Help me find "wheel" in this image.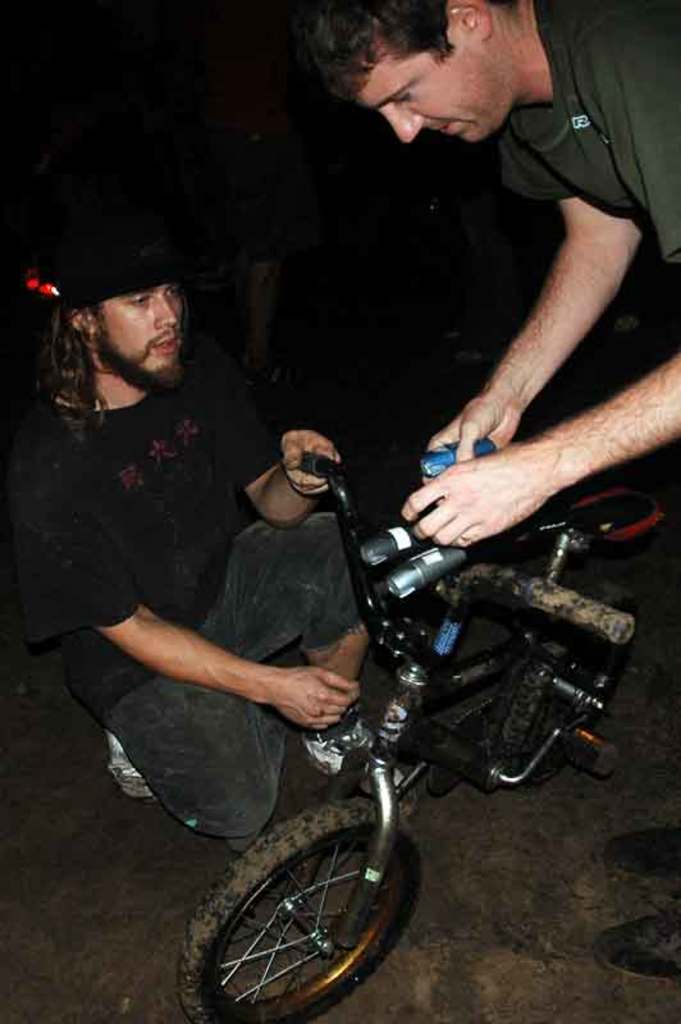
Found it: 191, 810, 420, 1011.
